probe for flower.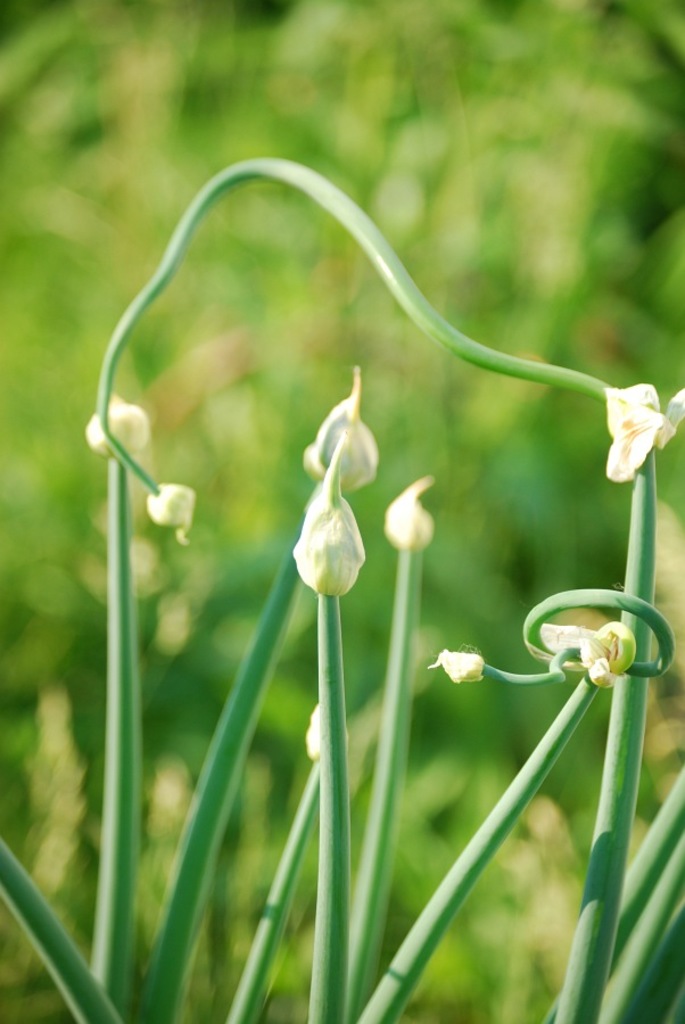
Probe result: region(587, 358, 678, 480).
